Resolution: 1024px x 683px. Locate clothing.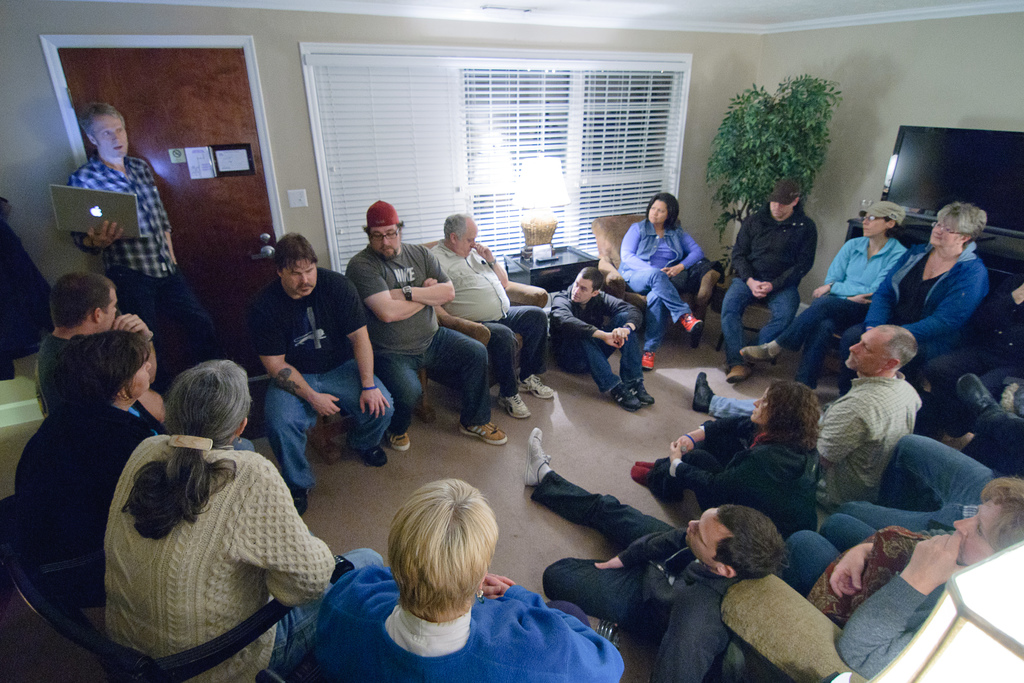
l=345, t=230, r=498, b=431.
